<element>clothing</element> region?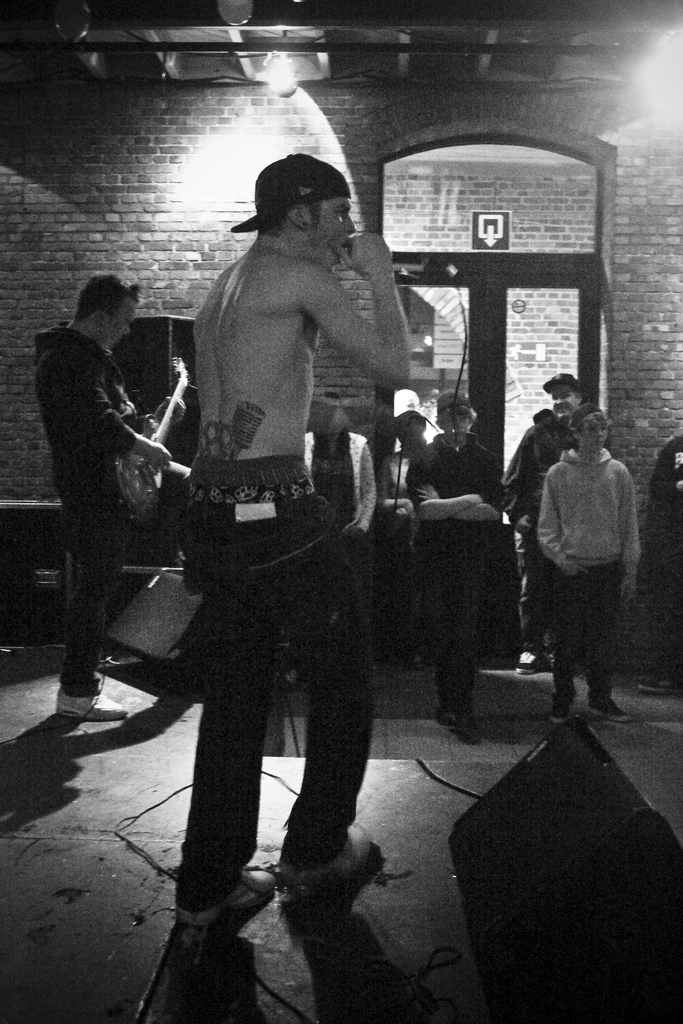
bbox=(309, 431, 377, 570)
